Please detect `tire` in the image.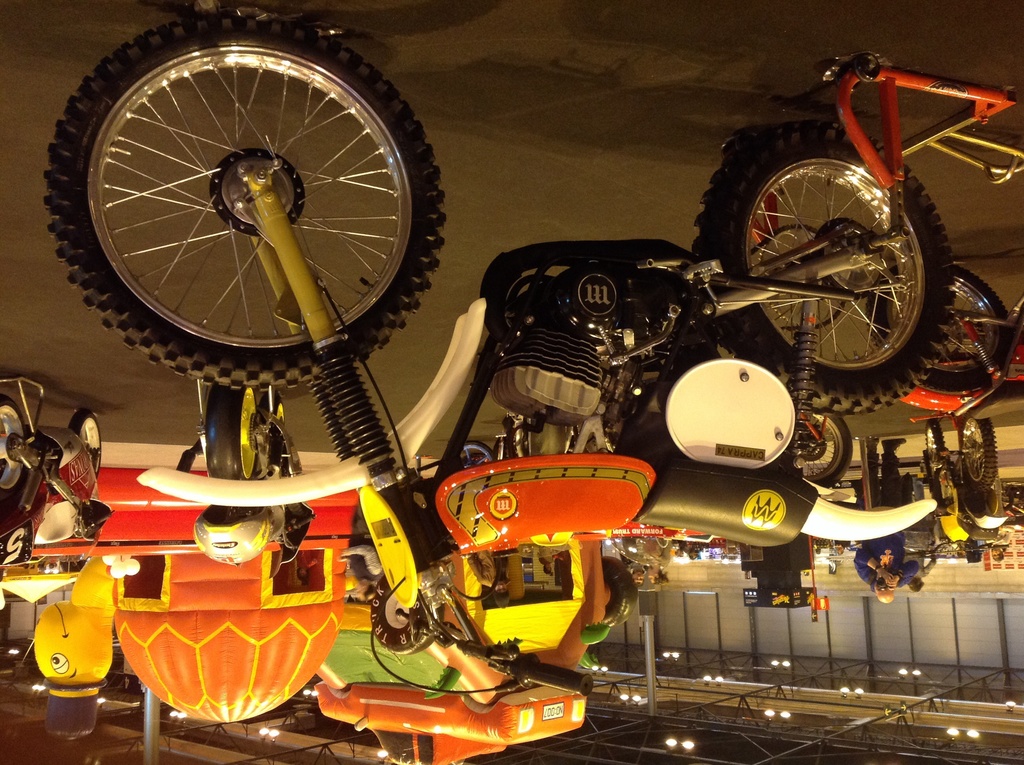
[x1=37, y1=11, x2=448, y2=388].
